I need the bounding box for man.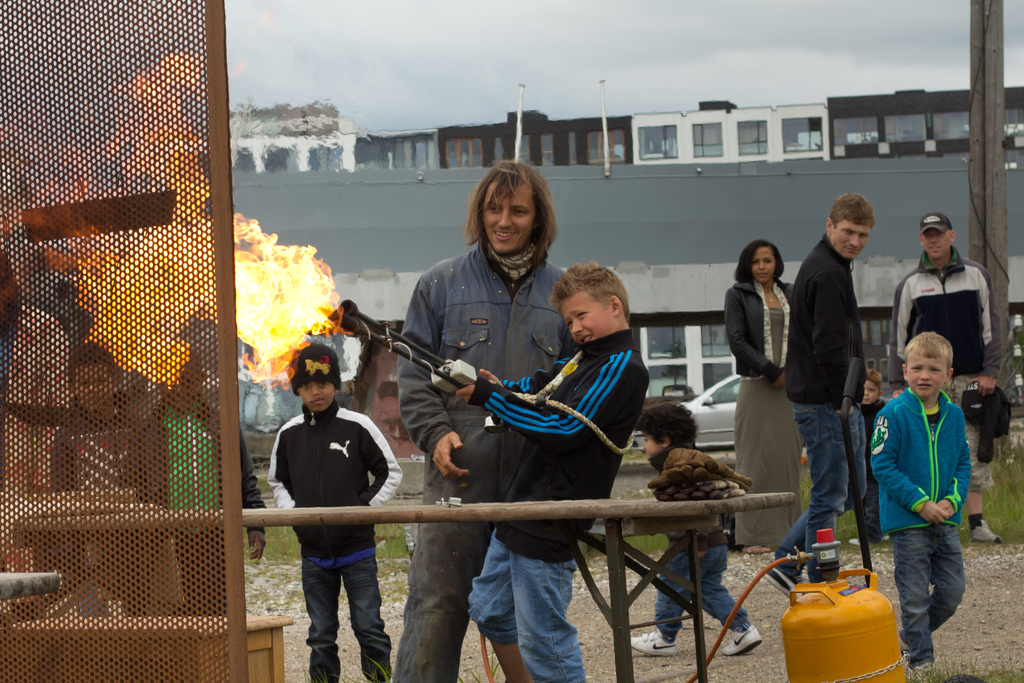
Here it is: left=0, top=250, right=74, bottom=608.
